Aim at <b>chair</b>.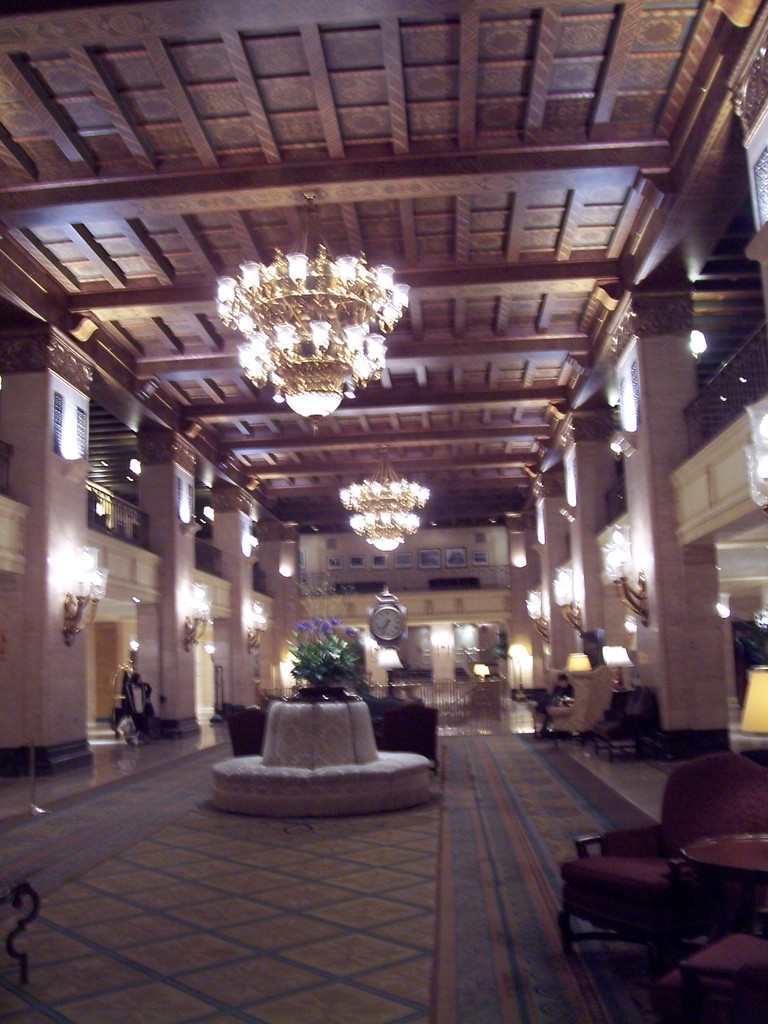
Aimed at crop(219, 709, 268, 760).
